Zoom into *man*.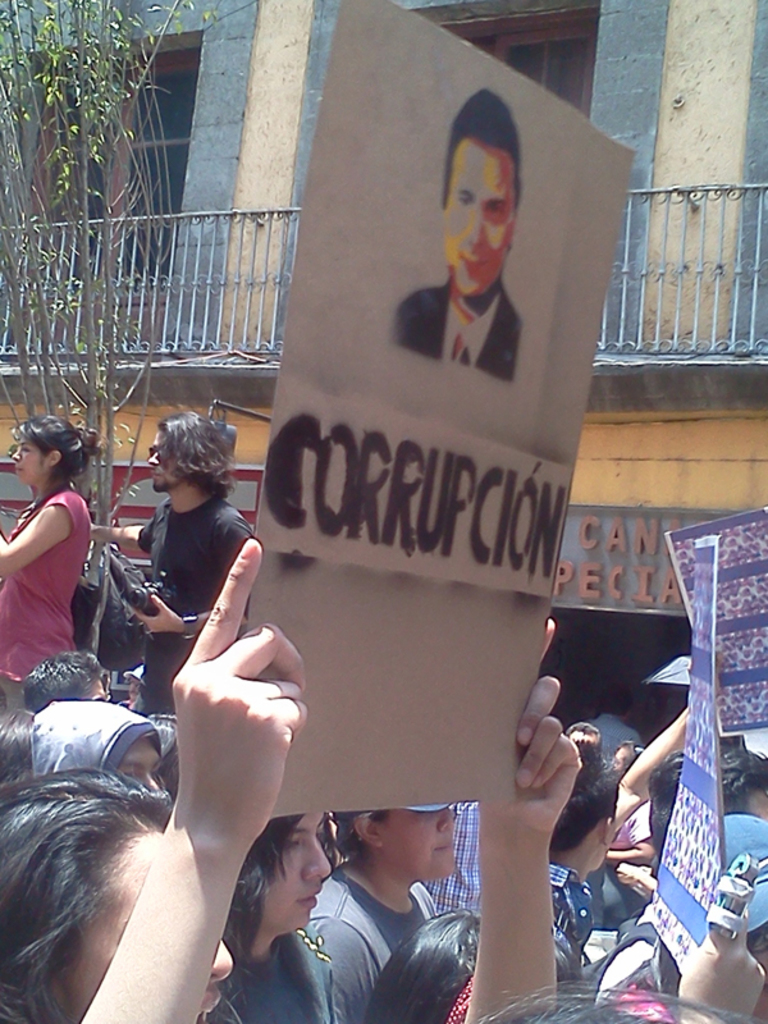
Zoom target: rect(136, 413, 255, 712).
